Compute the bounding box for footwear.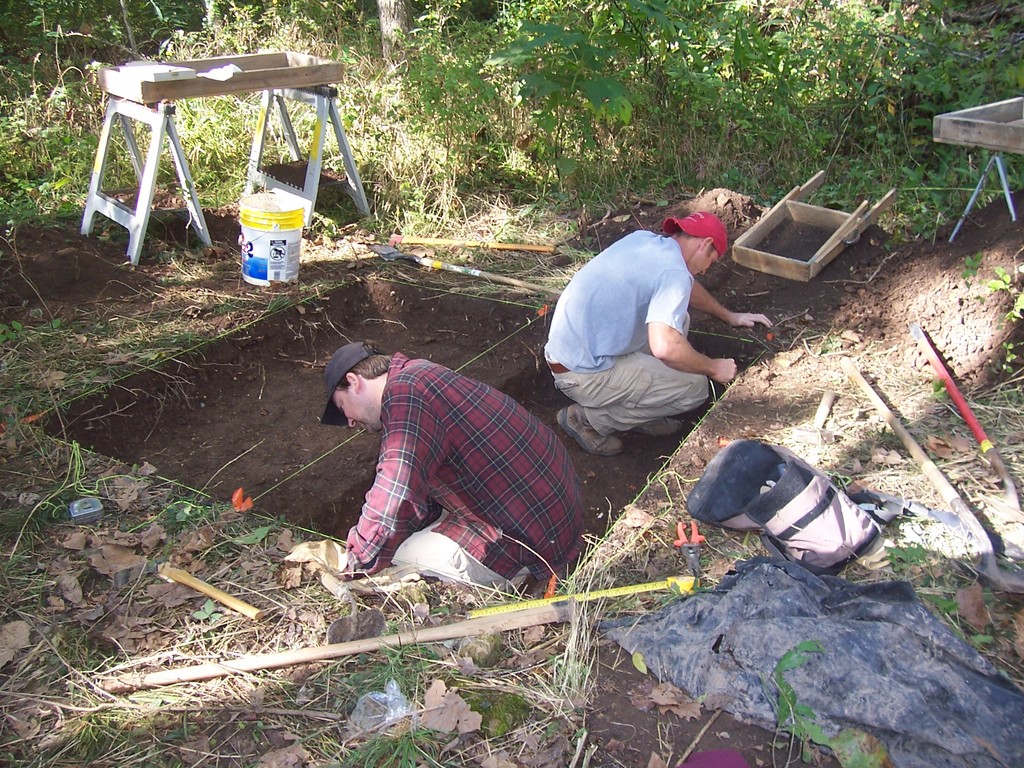
(633, 415, 685, 436).
